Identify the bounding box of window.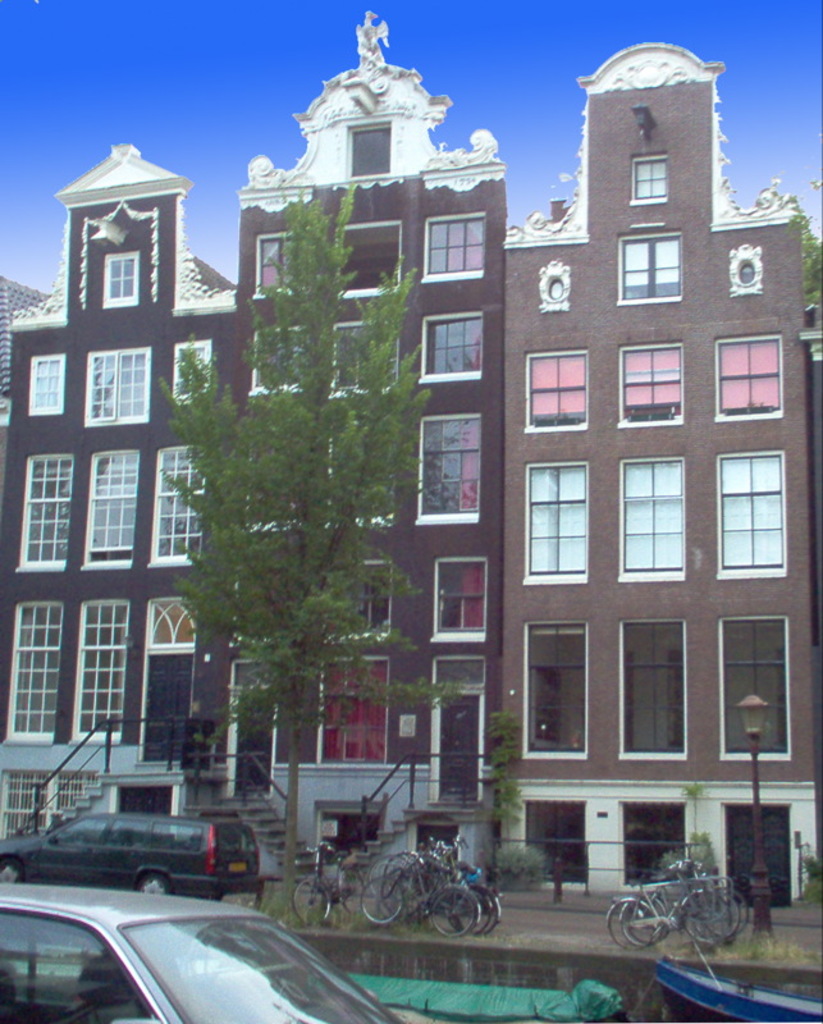
bbox(172, 342, 207, 401).
